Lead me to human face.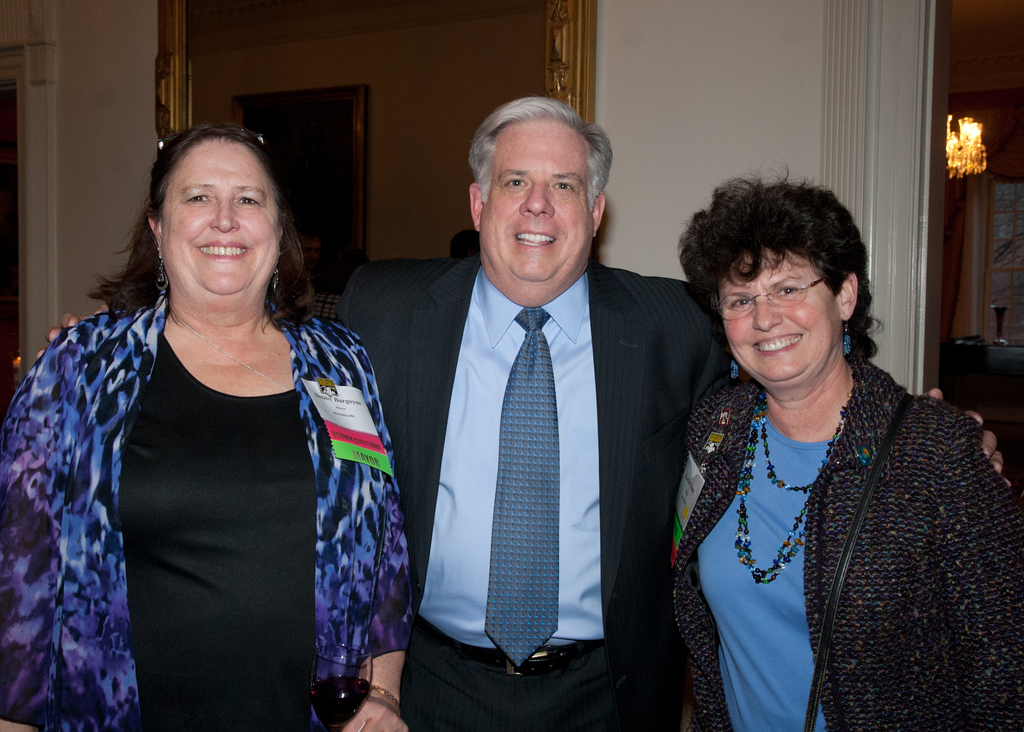
Lead to locate(724, 249, 840, 385).
